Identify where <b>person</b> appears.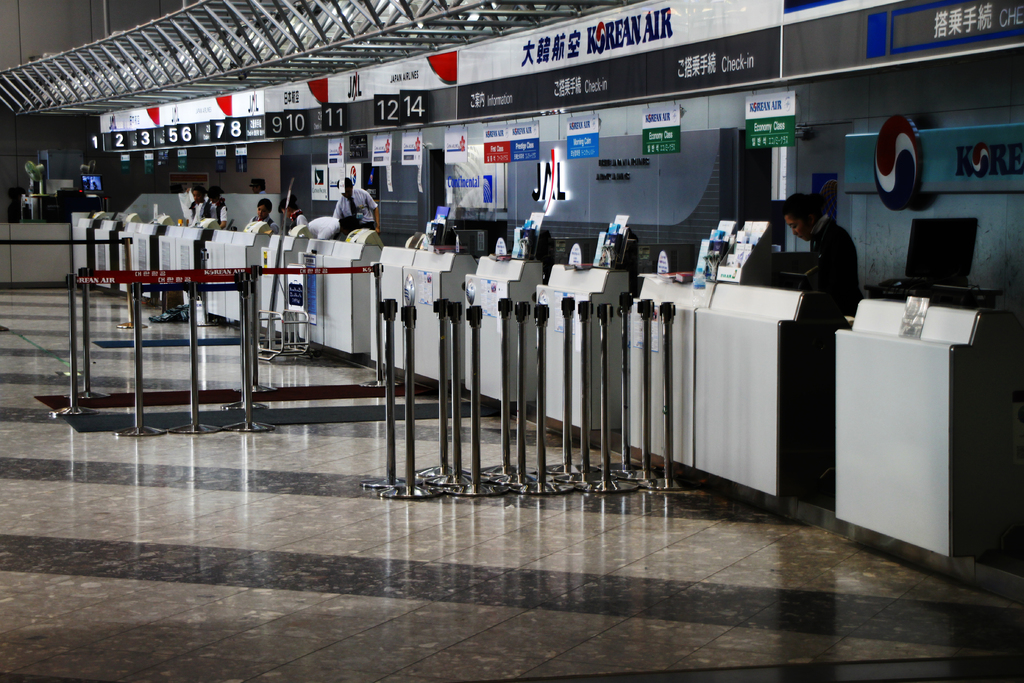
Appears at select_region(248, 198, 277, 231).
